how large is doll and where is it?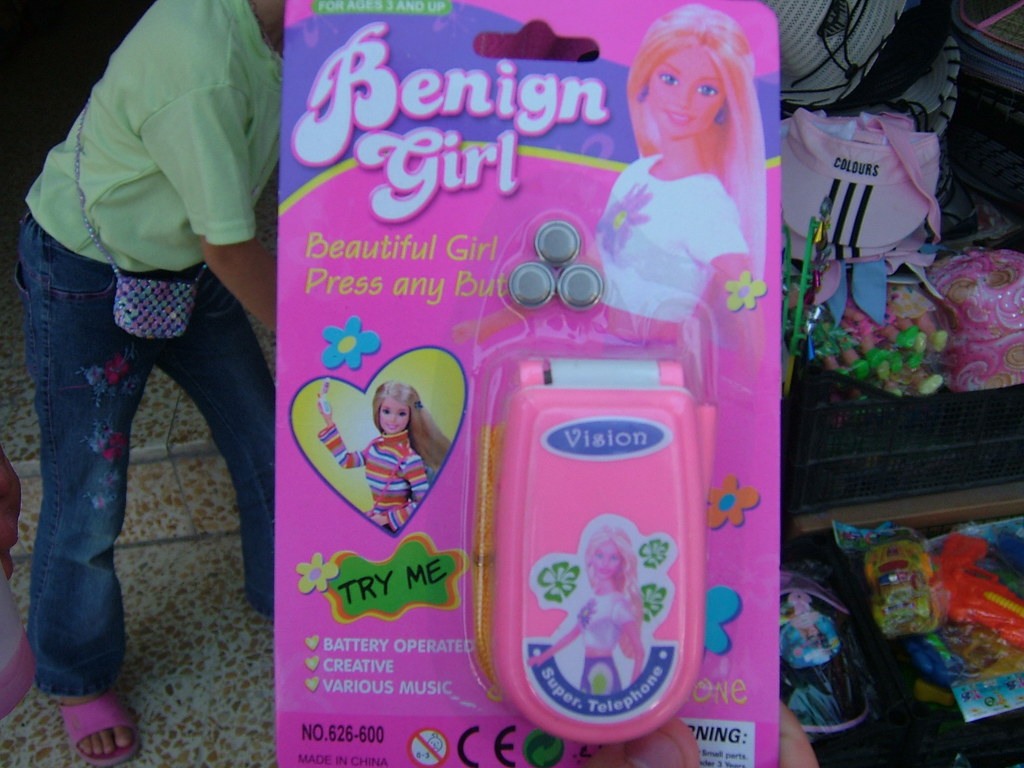
Bounding box: left=529, top=529, right=645, bottom=696.
